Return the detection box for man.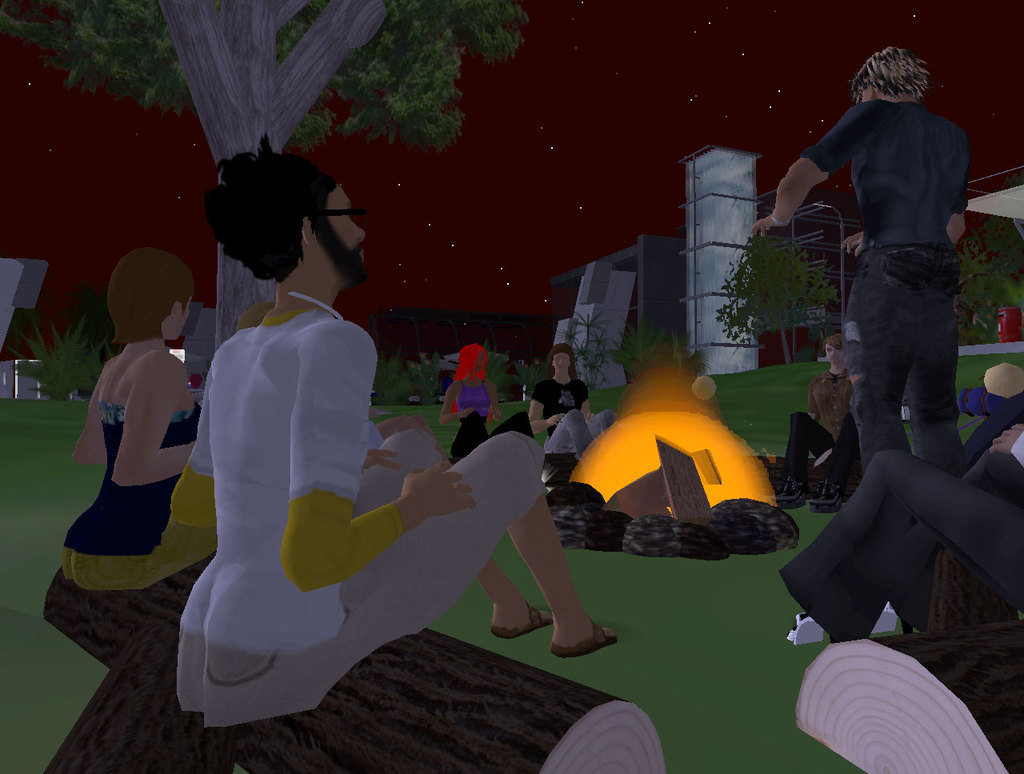
751/46/970/477.
